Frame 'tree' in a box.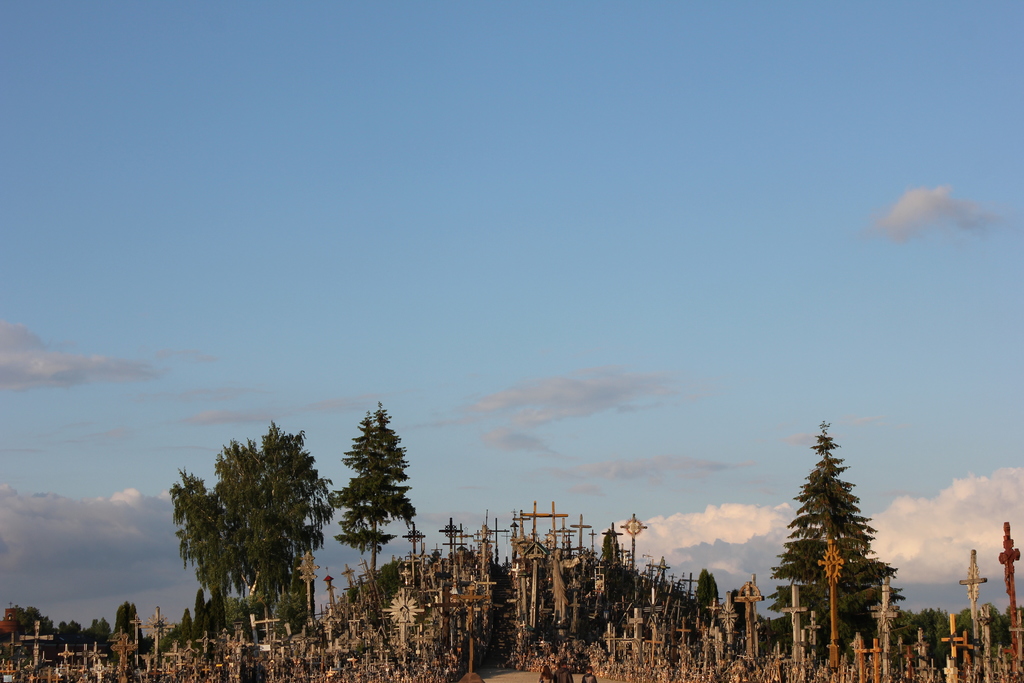
pyautogui.locateOnScreen(58, 613, 110, 641).
